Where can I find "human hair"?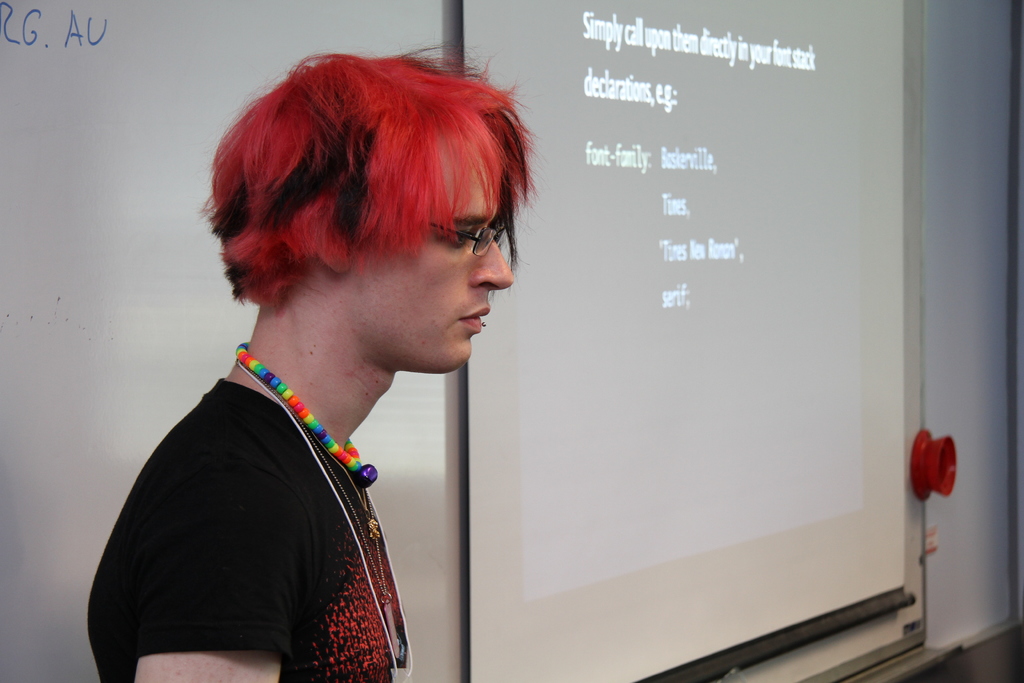
You can find it at 216, 67, 517, 338.
